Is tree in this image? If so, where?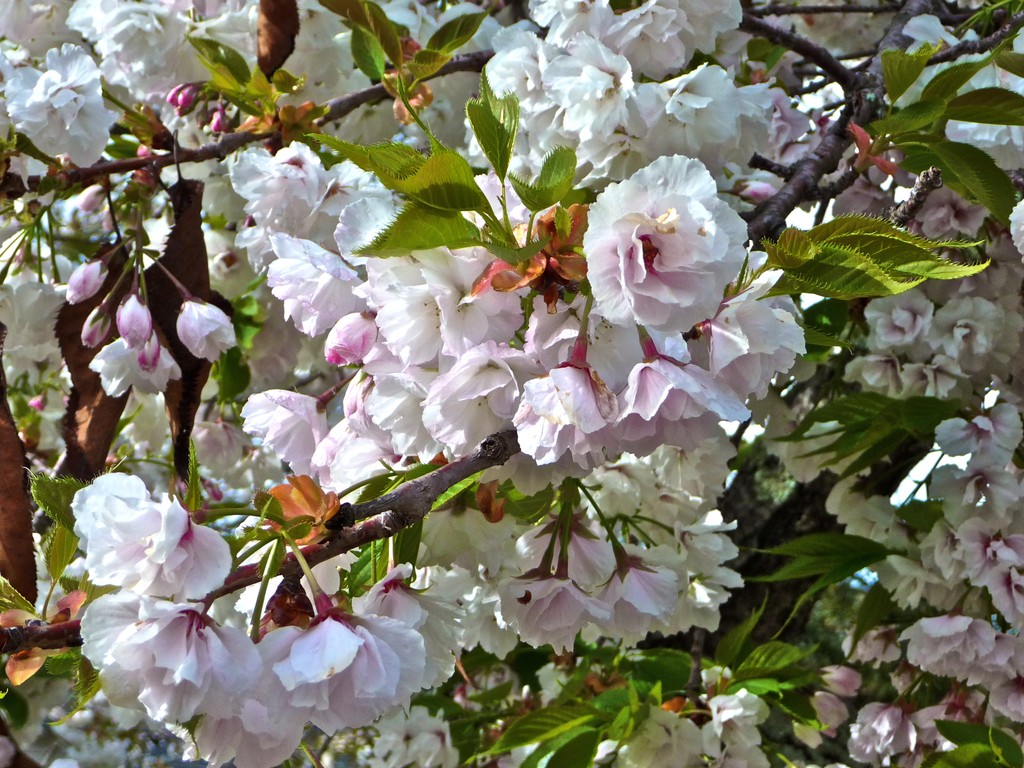
Yes, at 0/0/996/756.
